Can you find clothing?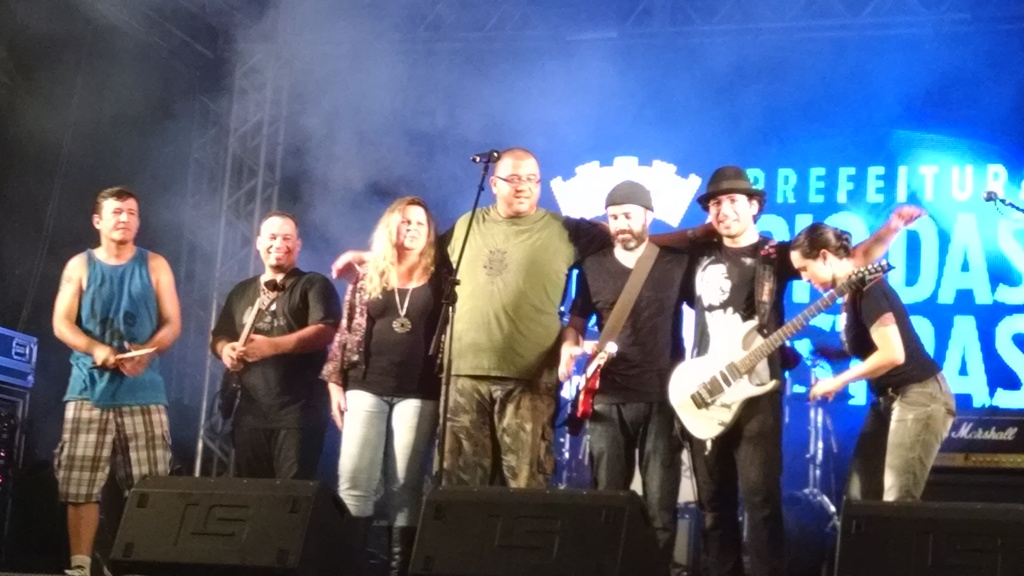
Yes, bounding box: 839, 280, 958, 498.
